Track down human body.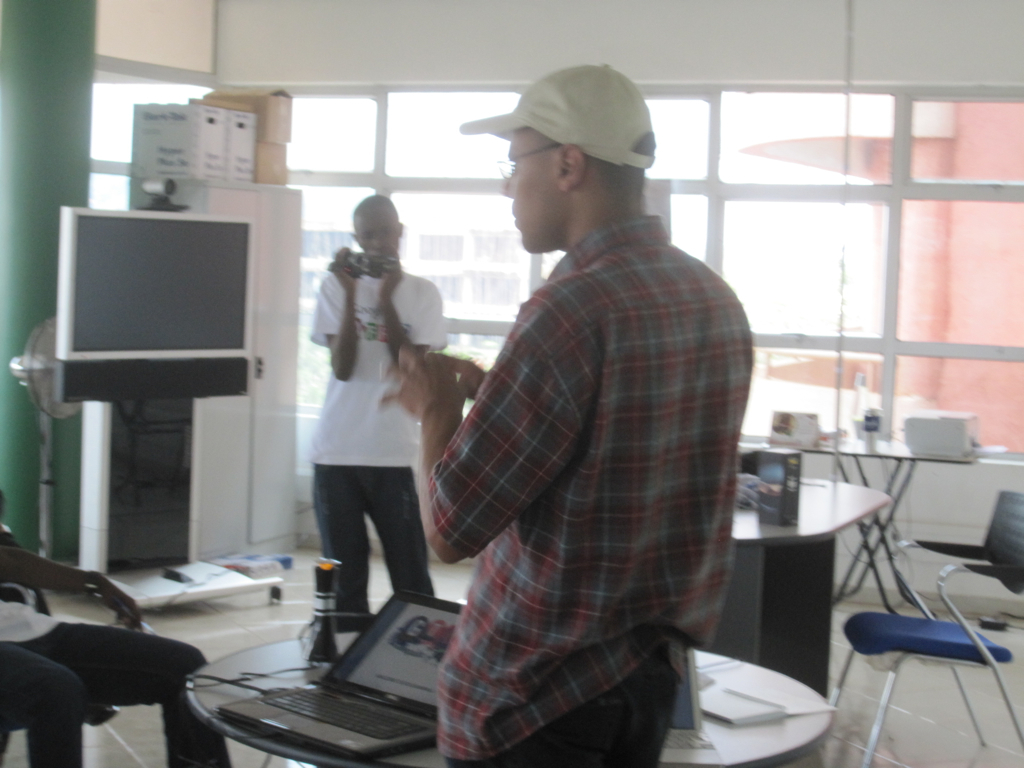
Tracked to {"x1": 0, "y1": 491, "x2": 229, "y2": 767}.
